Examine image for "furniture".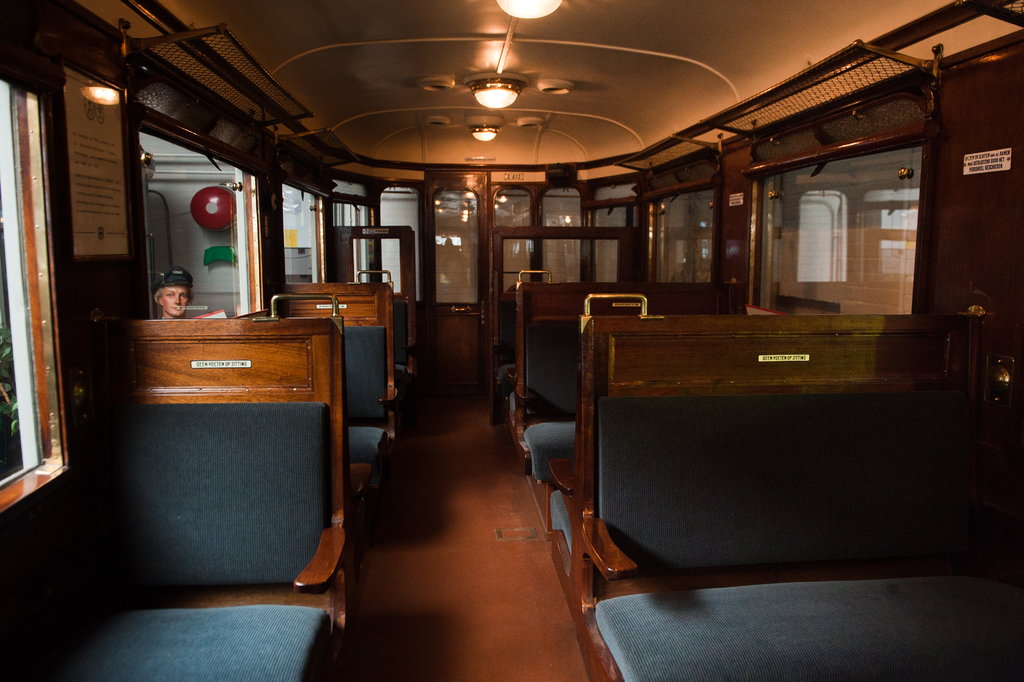
Examination result: (left=261, top=267, right=401, bottom=460).
